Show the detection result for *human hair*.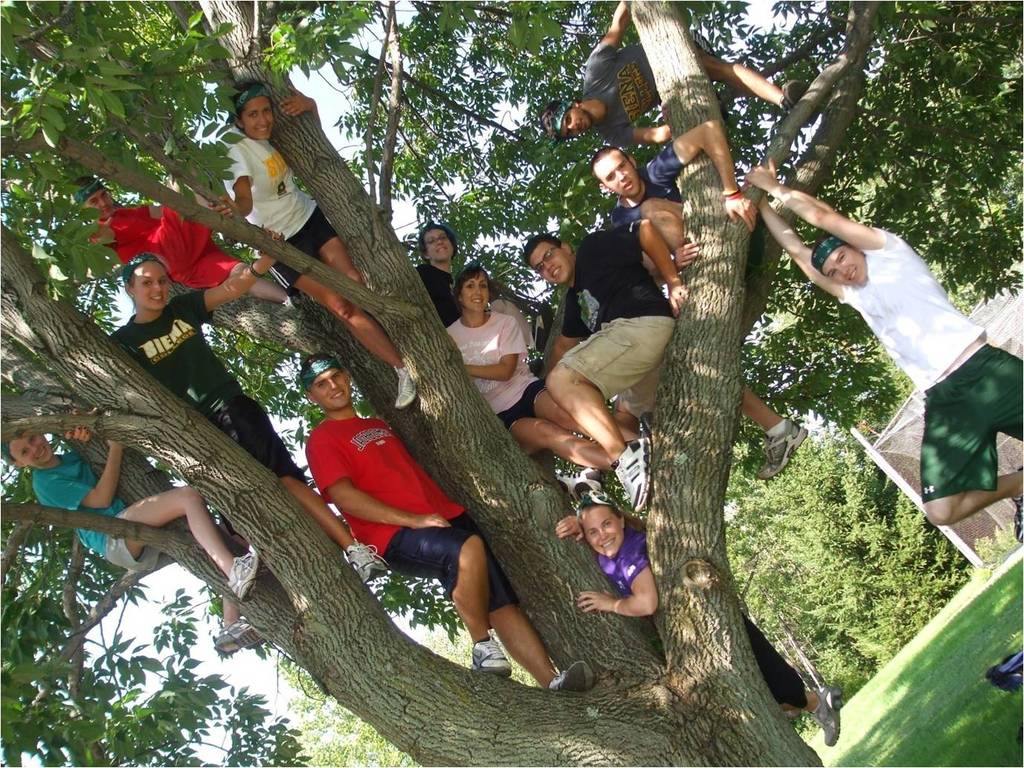
BBox(127, 252, 170, 311).
